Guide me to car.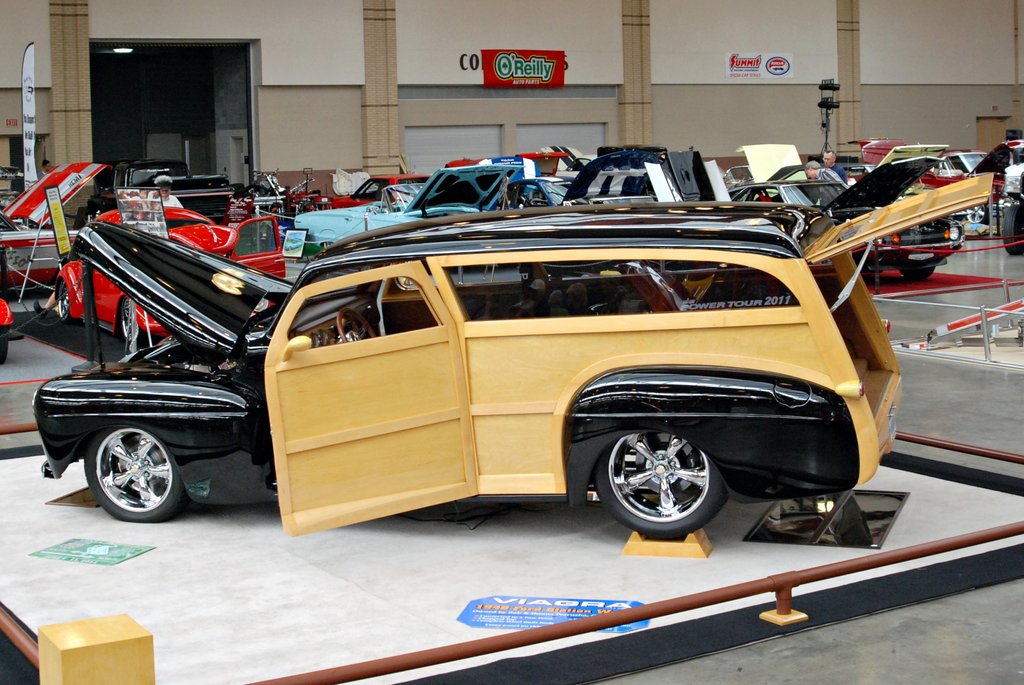
Guidance: rect(21, 166, 996, 581).
